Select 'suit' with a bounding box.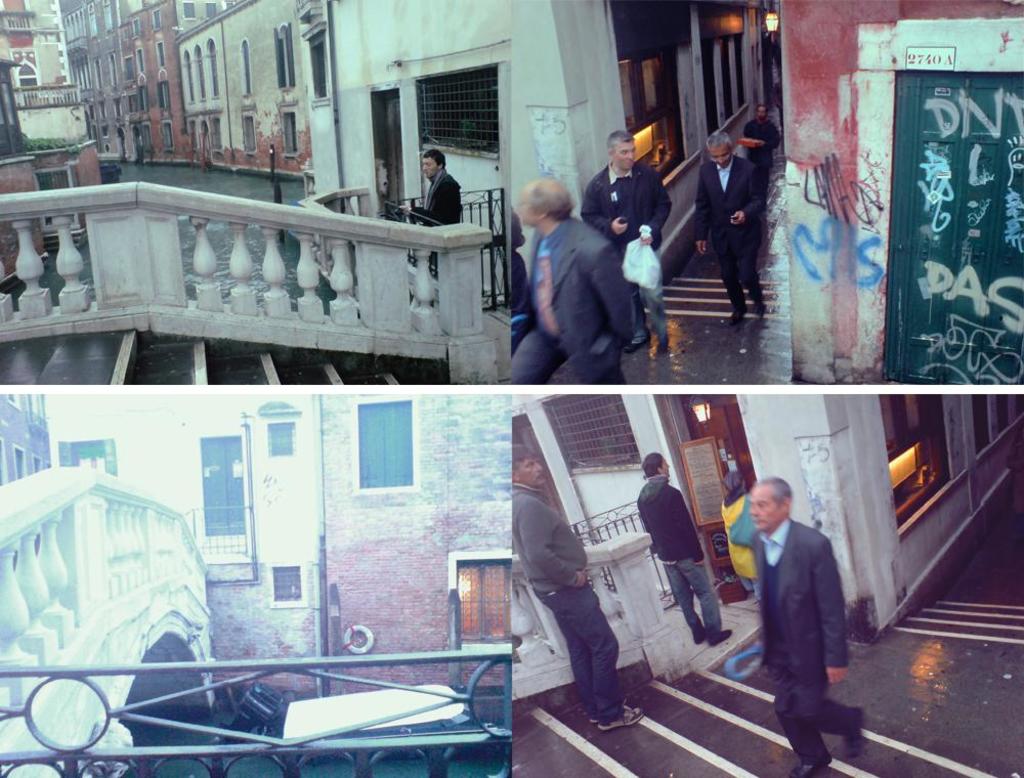
{"left": 694, "top": 162, "right": 765, "bottom": 306}.
